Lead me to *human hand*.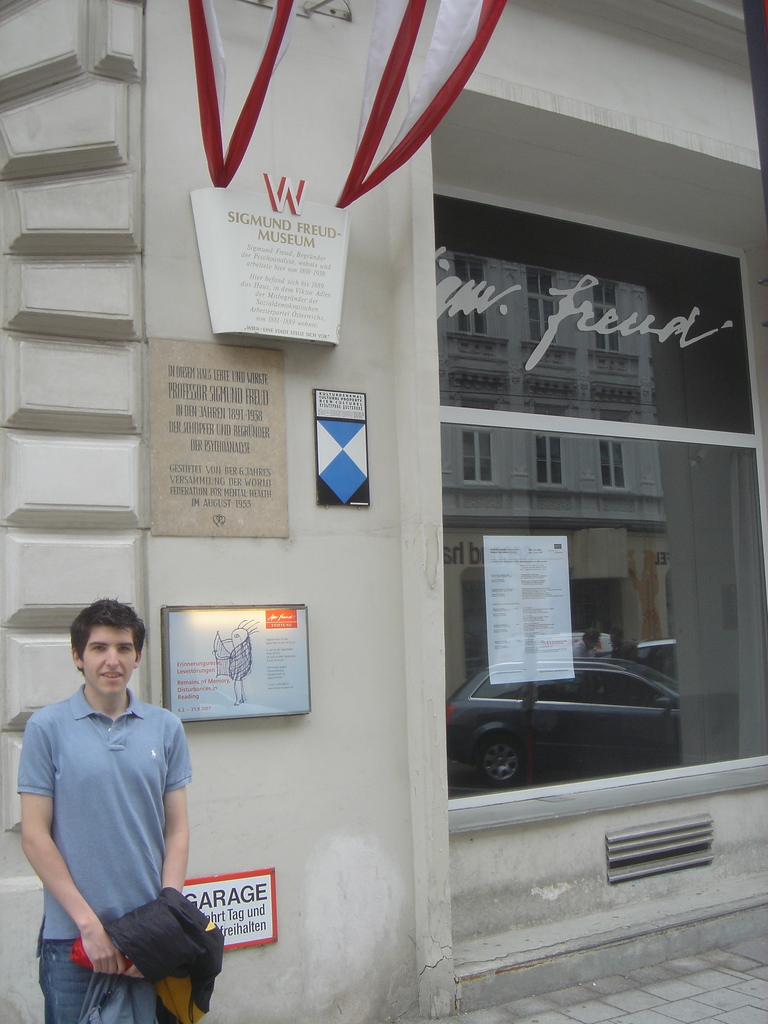
Lead to (81, 923, 122, 975).
